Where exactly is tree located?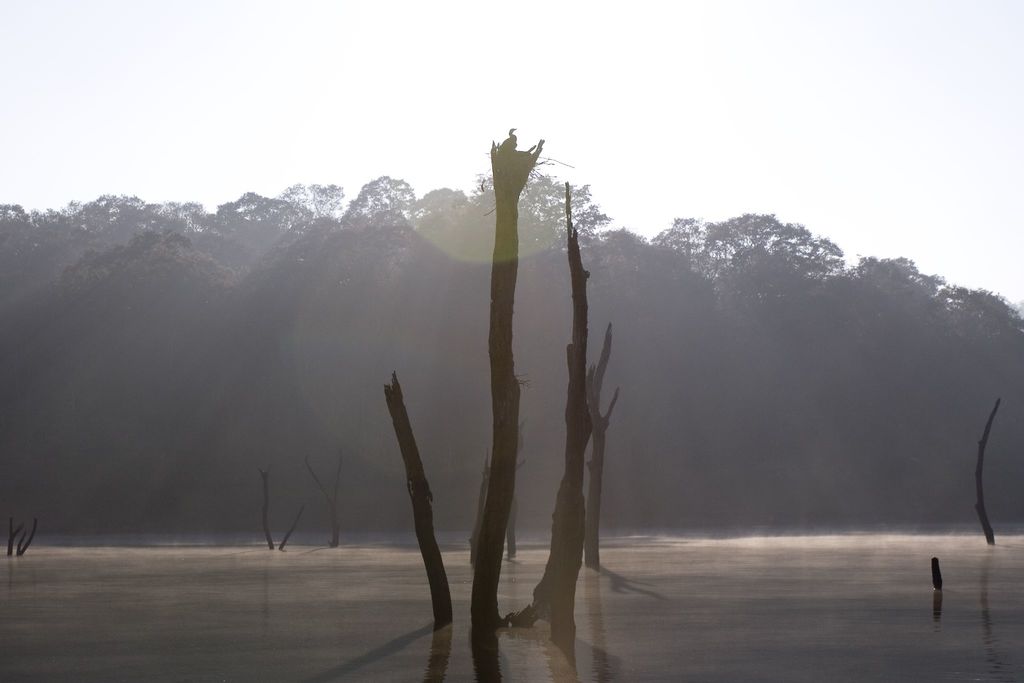
Its bounding box is [470, 124, 511, 623].
